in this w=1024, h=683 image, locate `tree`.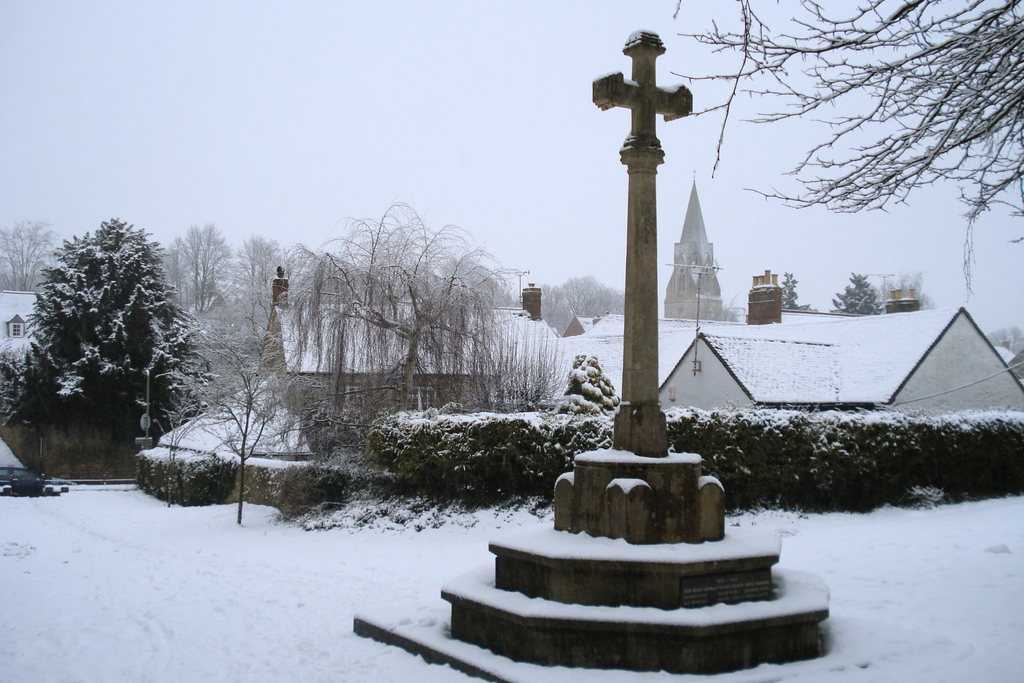
Bounding box: Rect(168, 247, 343, 528).
